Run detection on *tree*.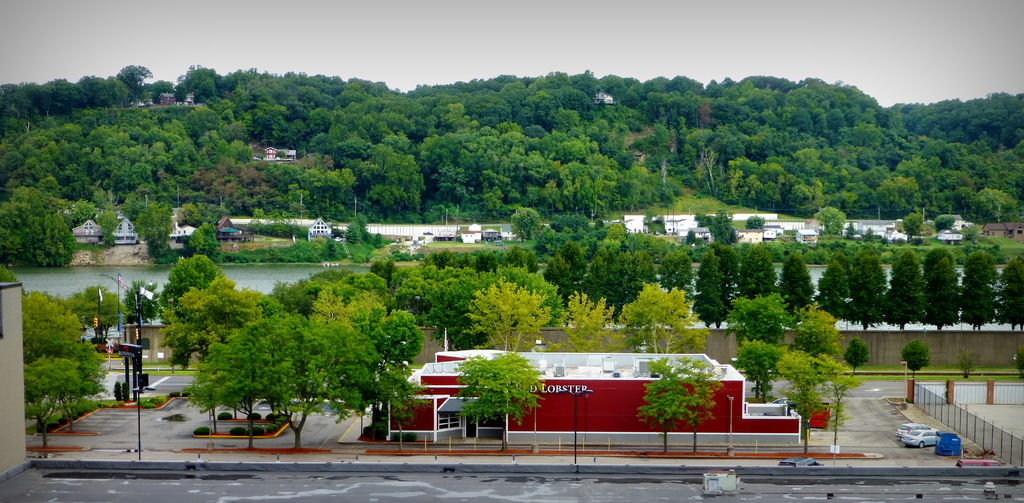
Result: (838,256,891,329).
